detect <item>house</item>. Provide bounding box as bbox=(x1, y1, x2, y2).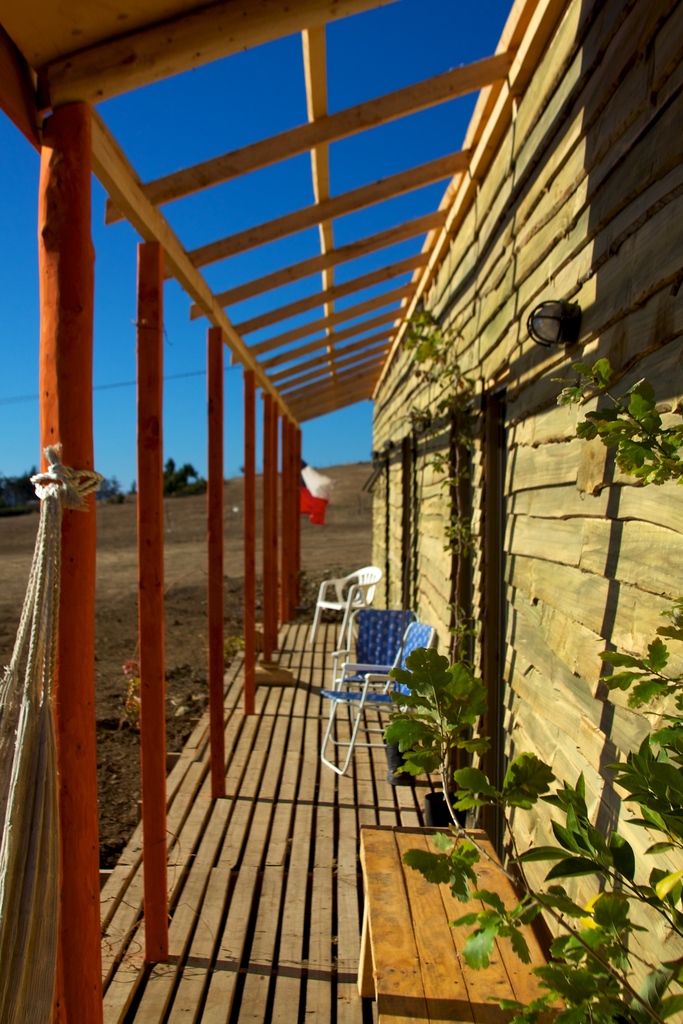
bbox=(0, 0, 682, 964).
